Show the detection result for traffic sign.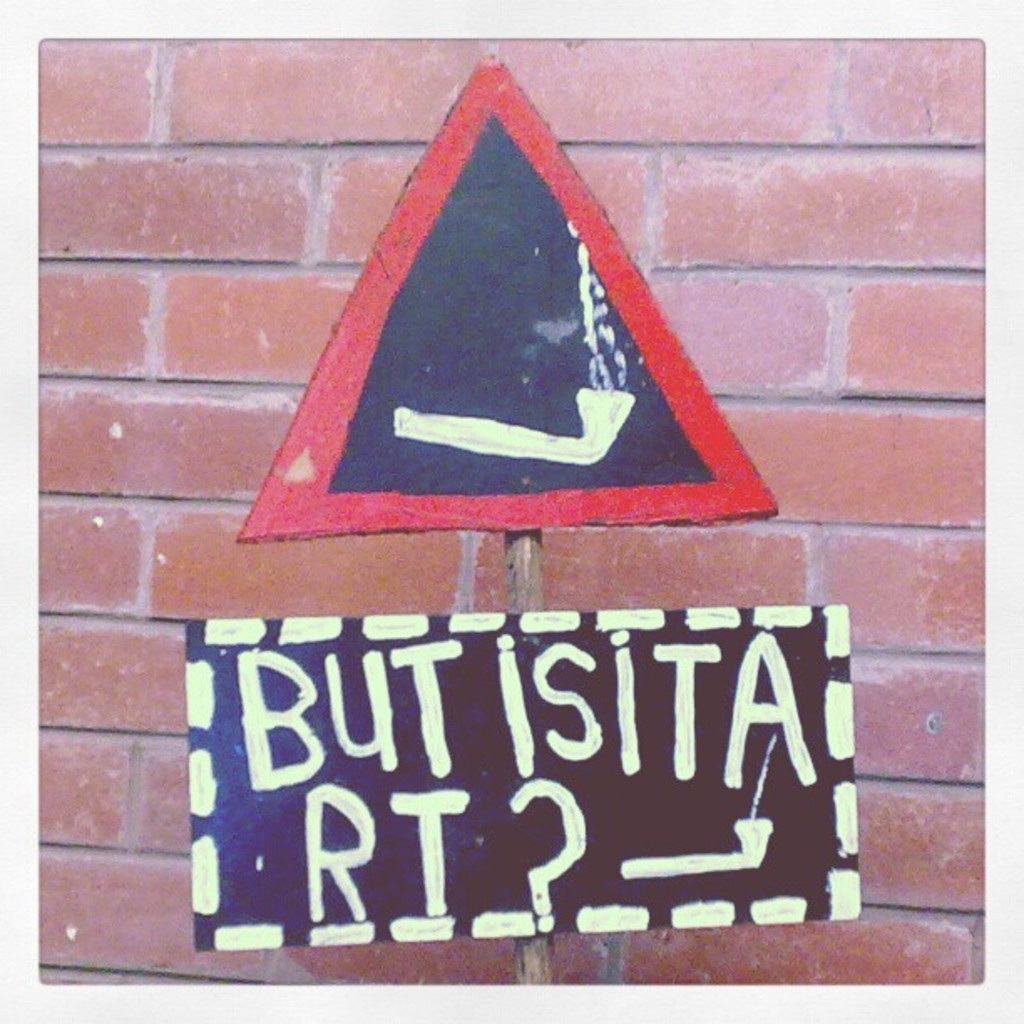
detection(239, 55, 781, 545).
